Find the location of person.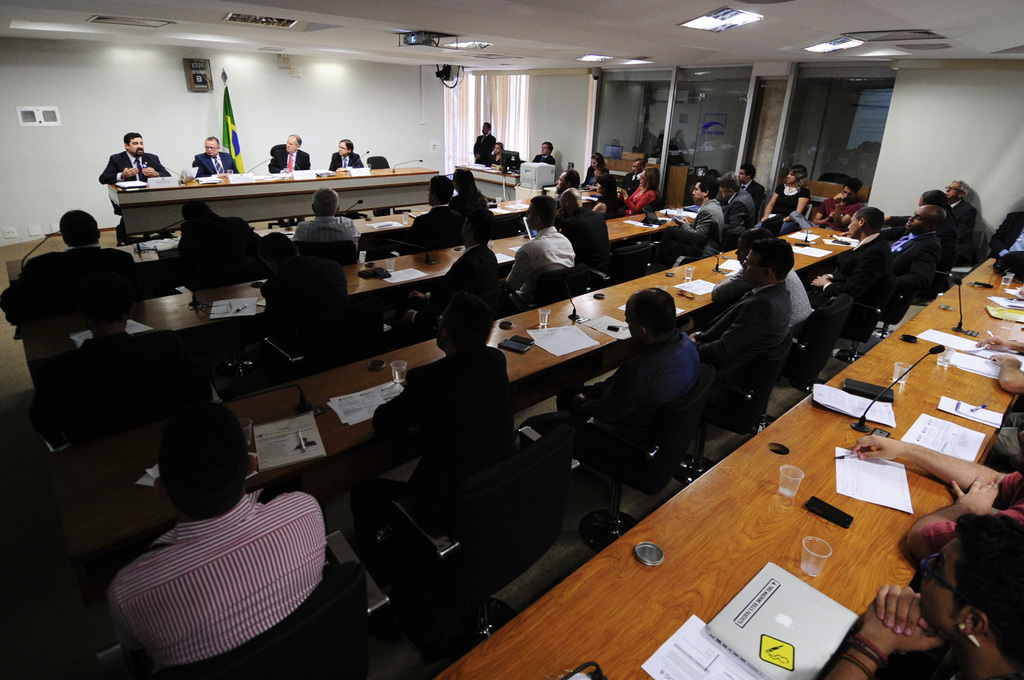
Location: 97 134 179 248.
